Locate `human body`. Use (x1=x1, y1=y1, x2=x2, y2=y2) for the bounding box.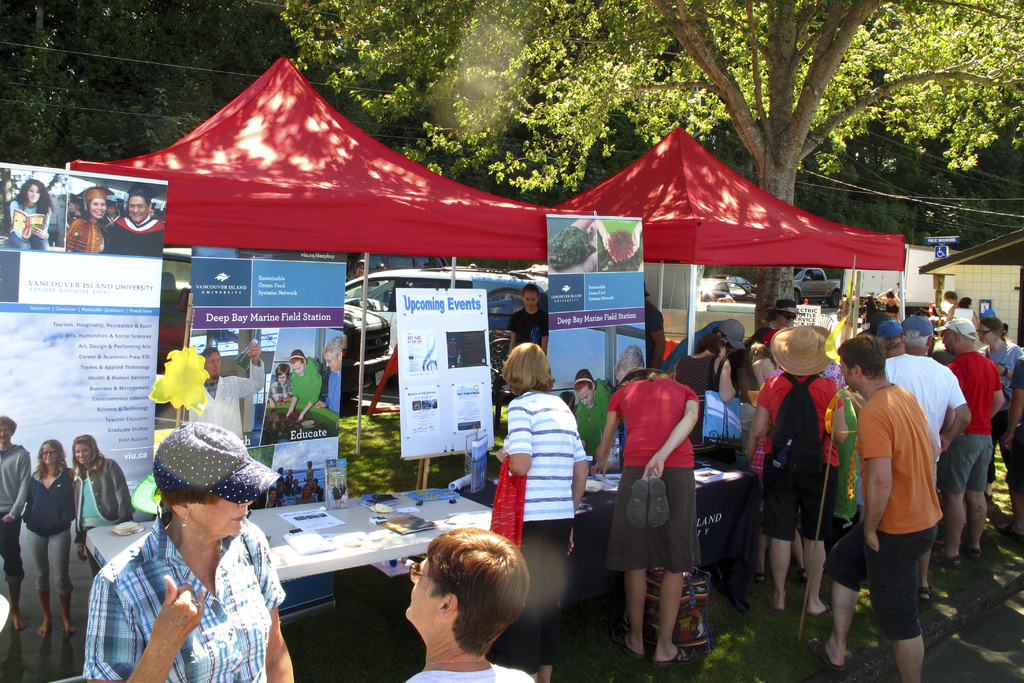
(x1=286, y1=357, x2=325, y2=425).
